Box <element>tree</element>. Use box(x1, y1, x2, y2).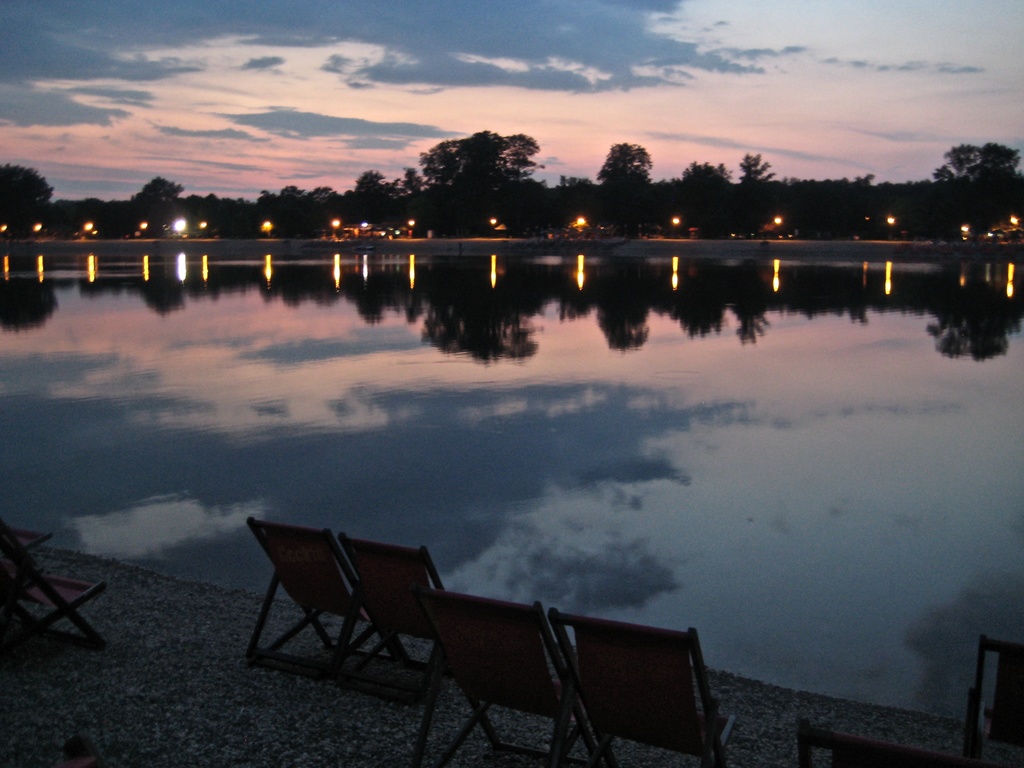
box(732, 141, 792, 233).
